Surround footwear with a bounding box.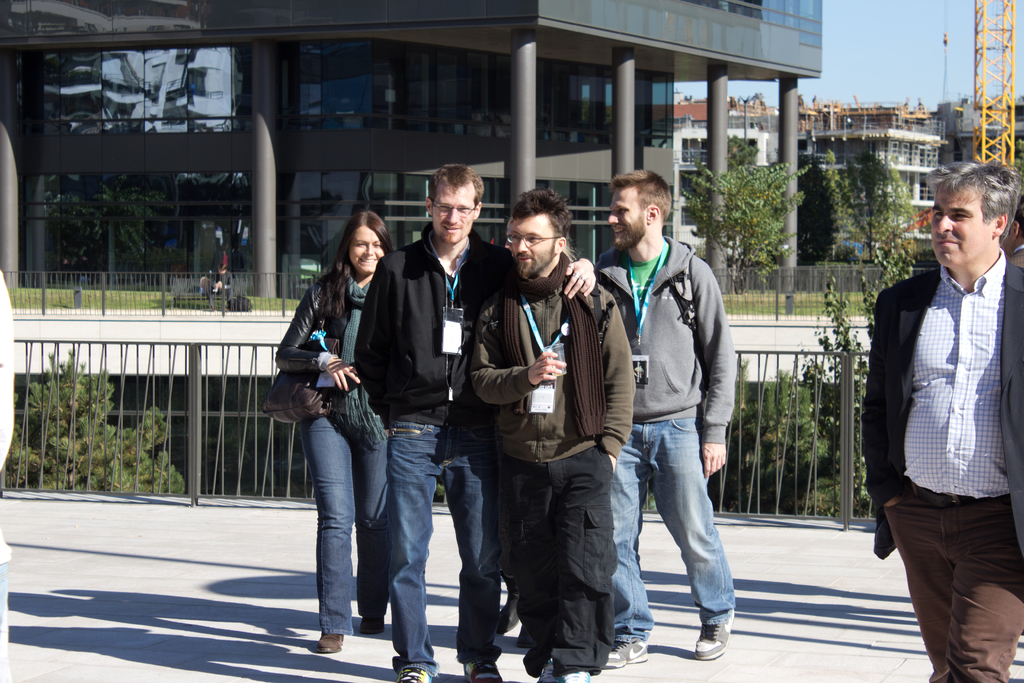
357, 619, 383, 634.
